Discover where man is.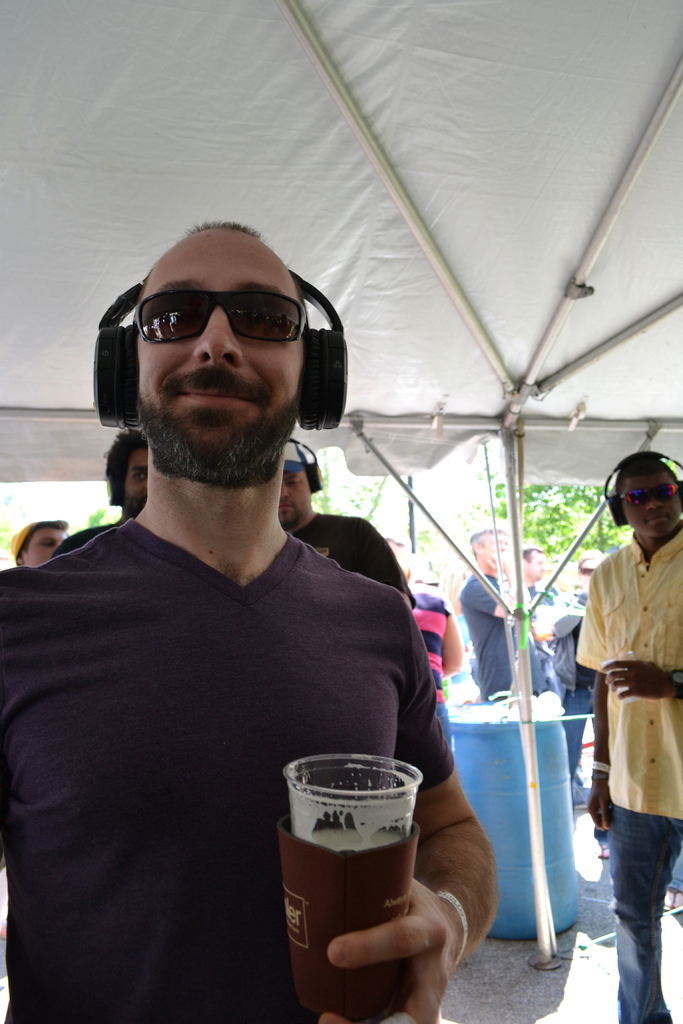
Discovered at x1=518 y1=548 x2=559 y2=703.
